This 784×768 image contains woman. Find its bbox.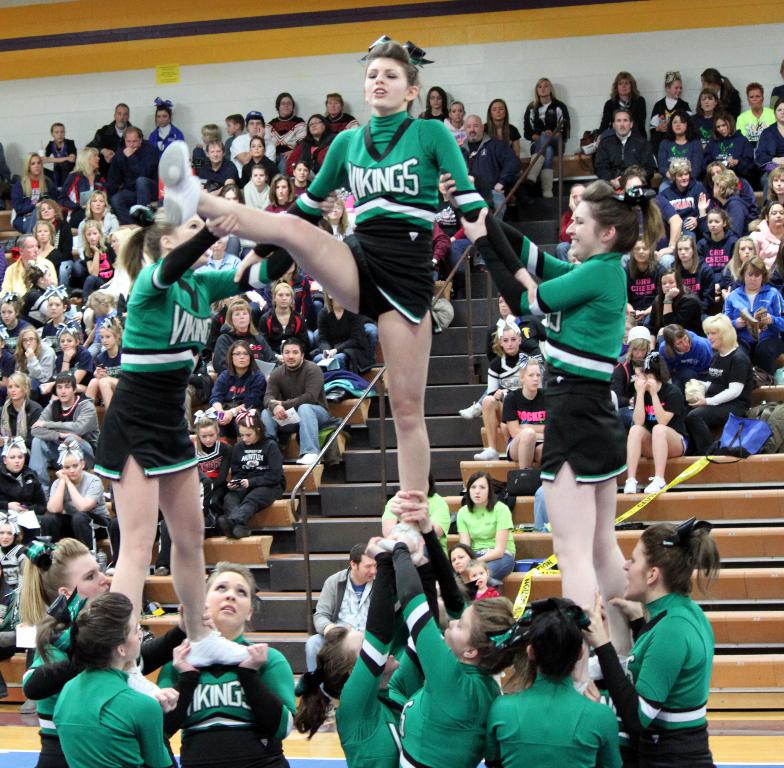
bbox(441, 178, 671, 696).
